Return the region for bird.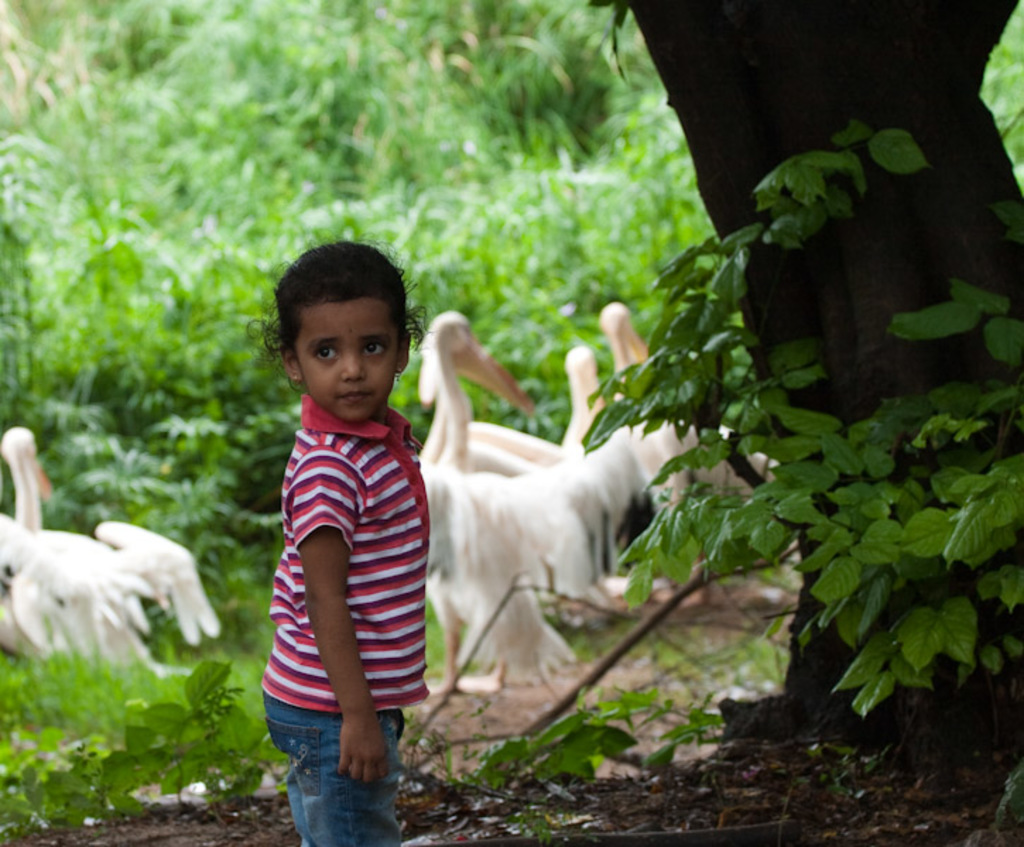
box(0, 518, 151, 679).
